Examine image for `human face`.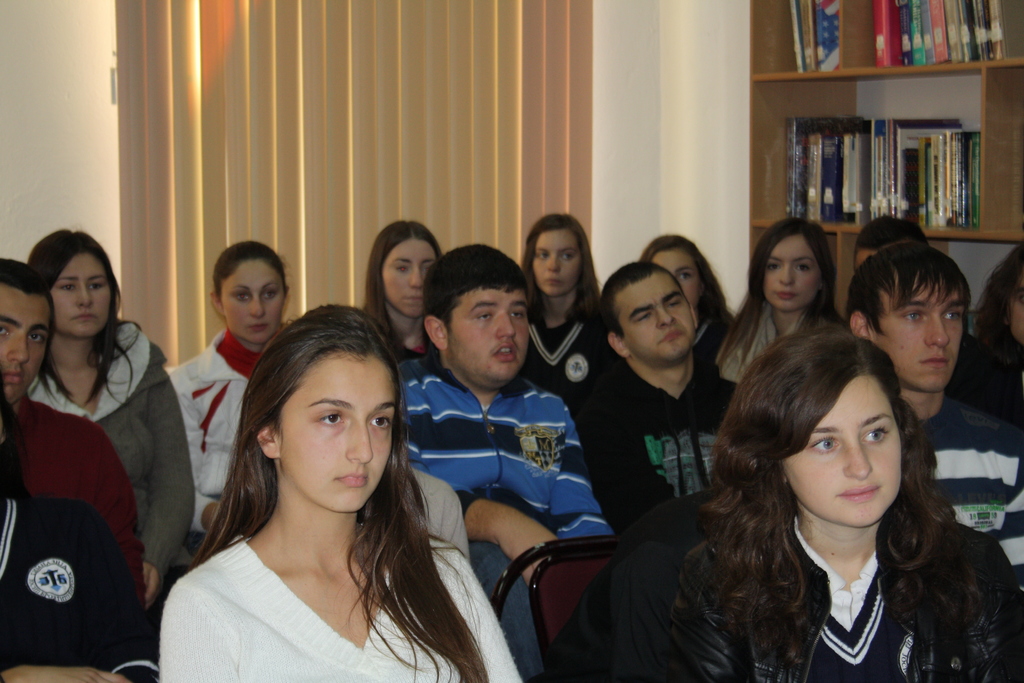
Examination result: 48:250:113:338.
